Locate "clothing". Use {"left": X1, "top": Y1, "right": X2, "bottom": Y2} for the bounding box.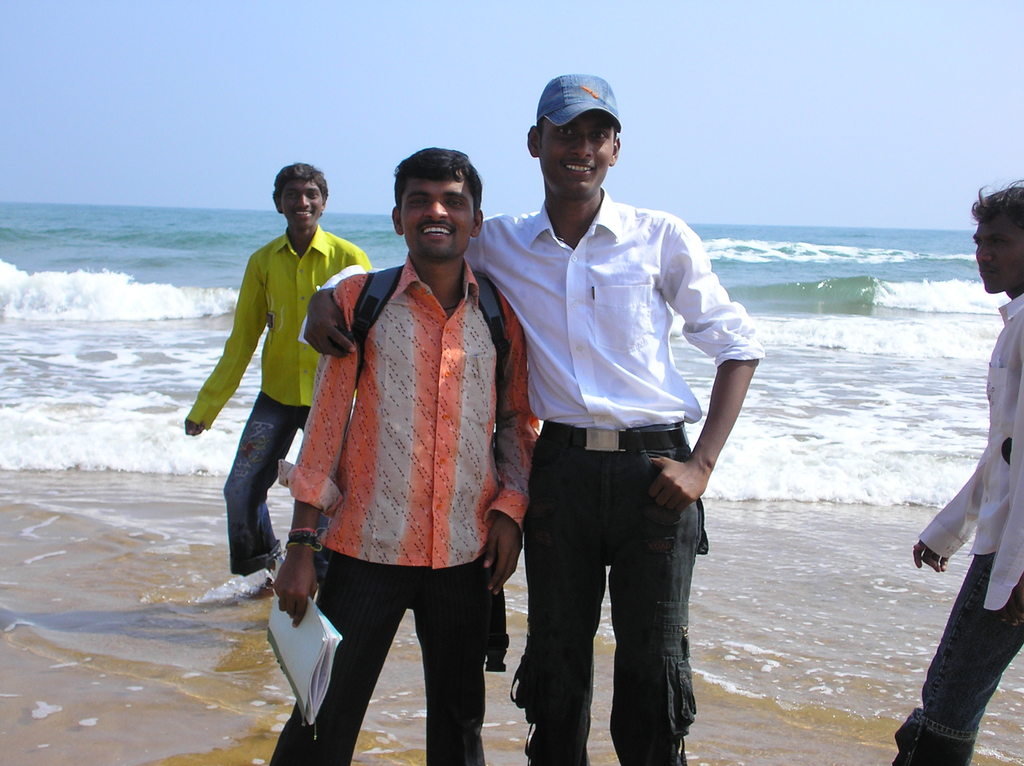
{"left": 300, "top": 183, "right": 765, "bottom": 765}.
